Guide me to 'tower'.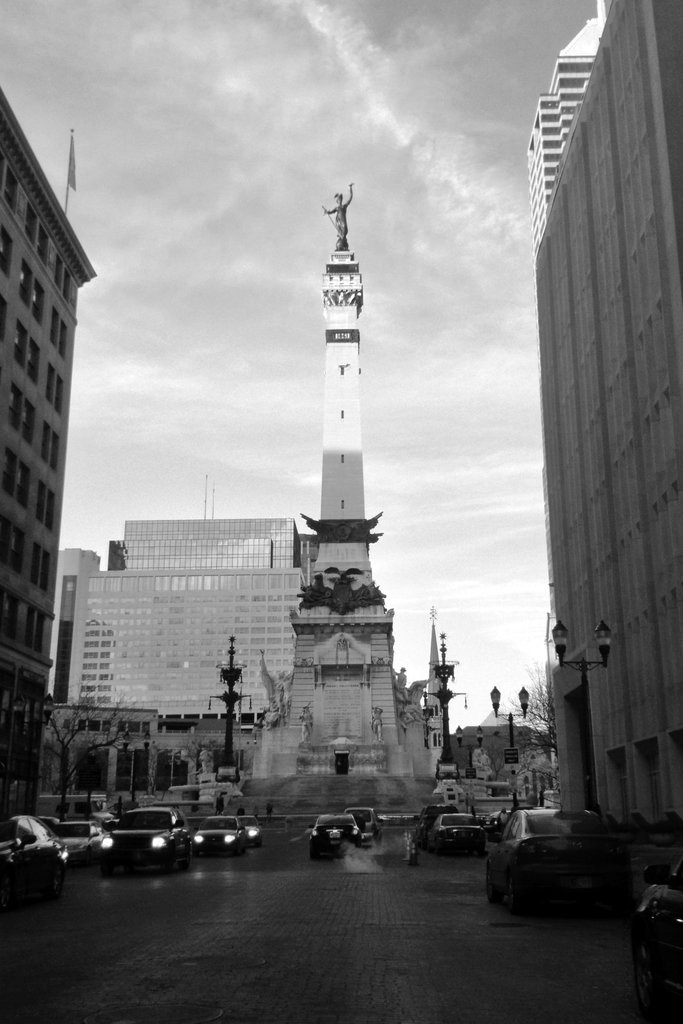
Guidance: region(528, 0, 682, 874).
